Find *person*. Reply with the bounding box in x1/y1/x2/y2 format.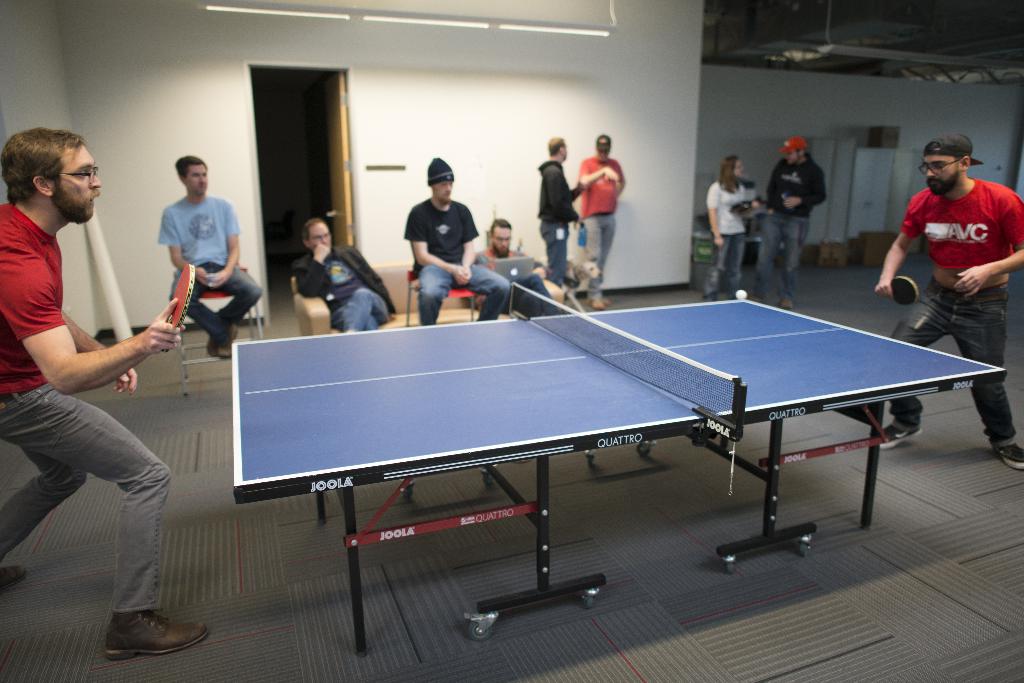
753/138/833/312.
